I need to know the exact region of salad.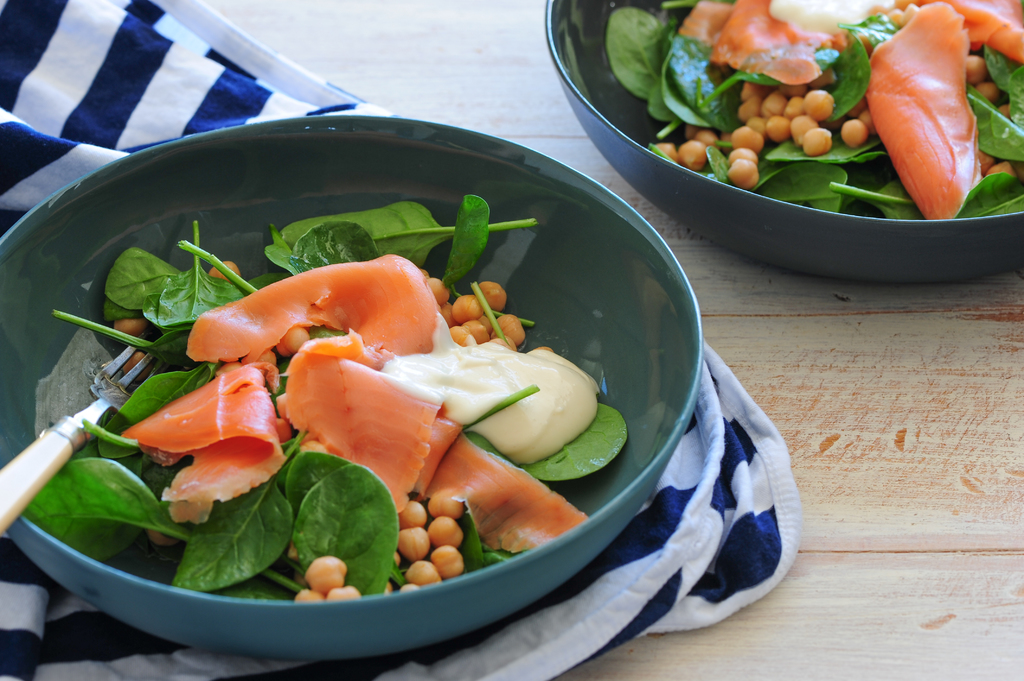
Region: (598,0,1023,273).
